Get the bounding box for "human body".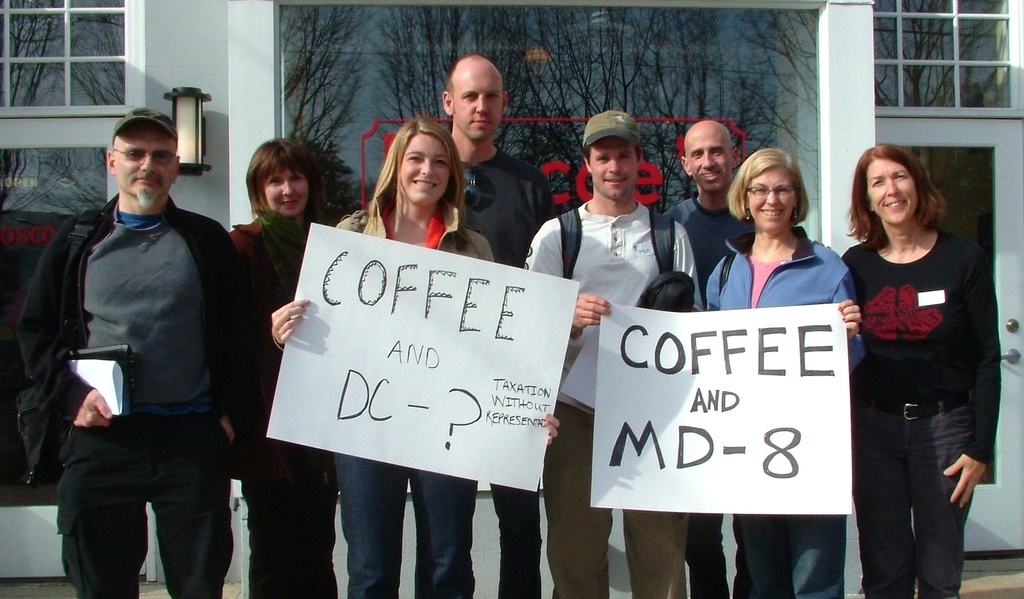
[left=336, top=108, right=504, bottom=598].
